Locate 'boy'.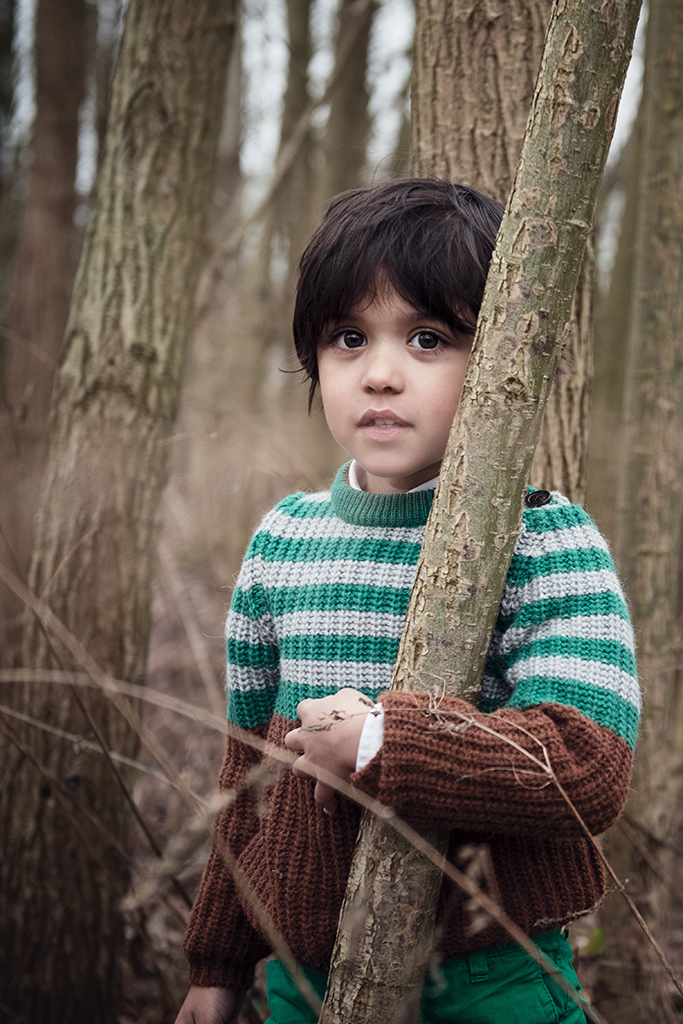
Bounding box: Rect(160, 171, 650, 1023).
